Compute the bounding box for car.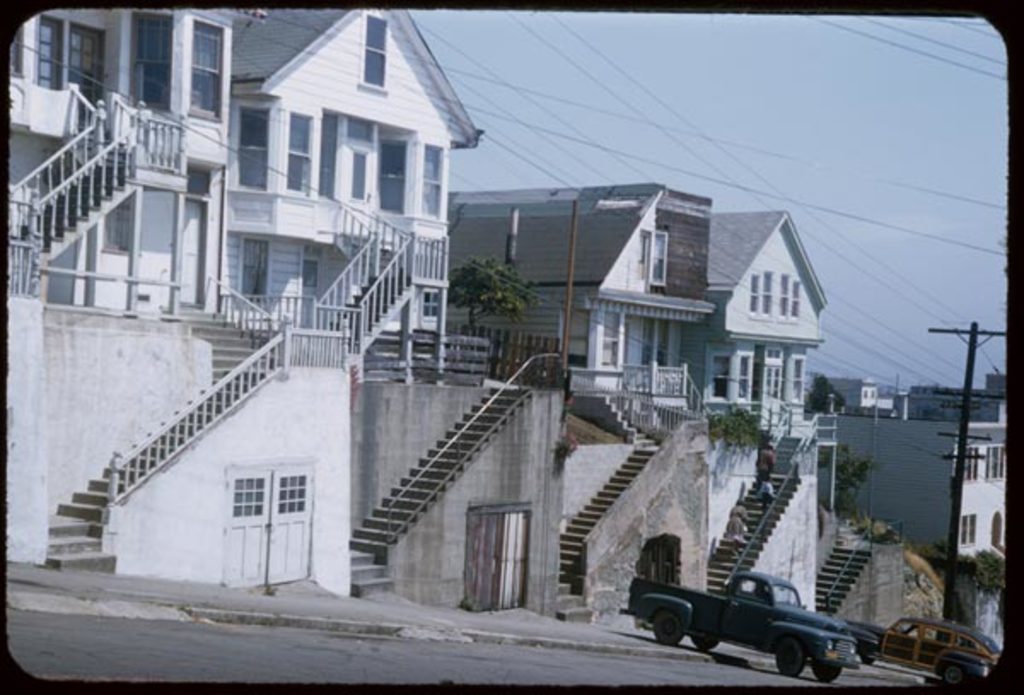
845, 625, 1007, 692.
